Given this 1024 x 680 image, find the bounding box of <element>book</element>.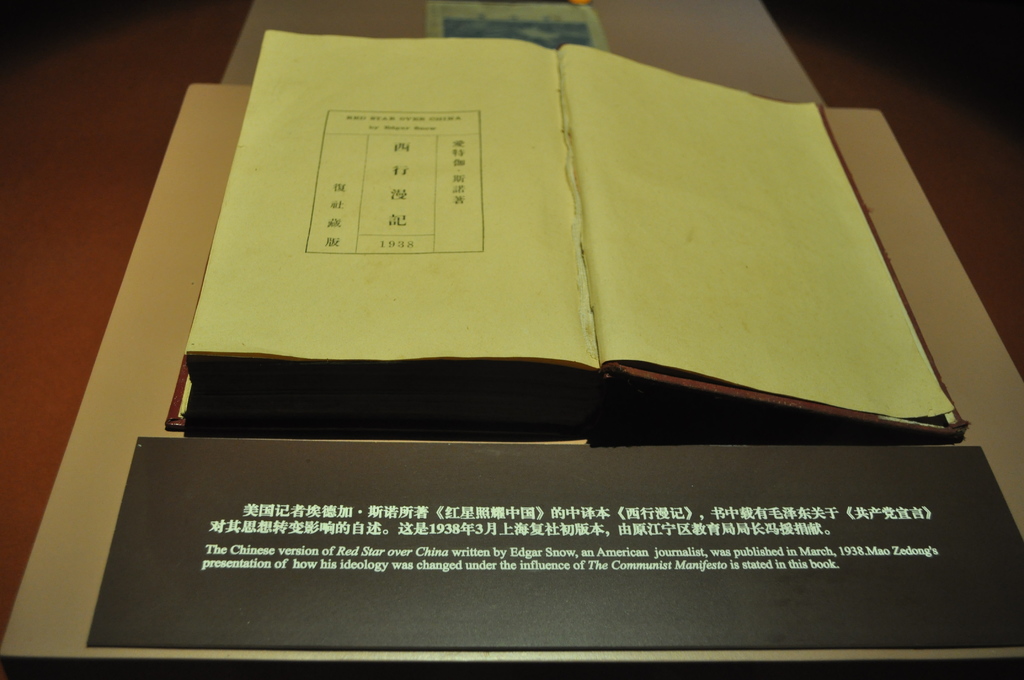
[166, 49, 979, 405].
